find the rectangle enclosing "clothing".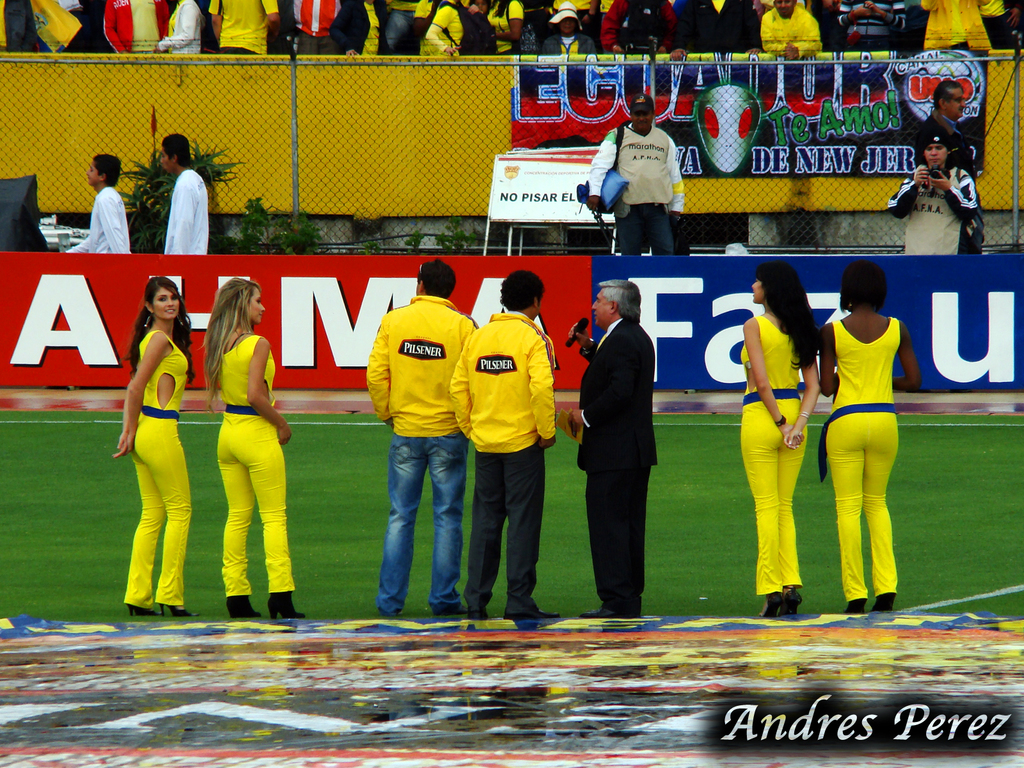
locate(916, 108, 985, 262).
